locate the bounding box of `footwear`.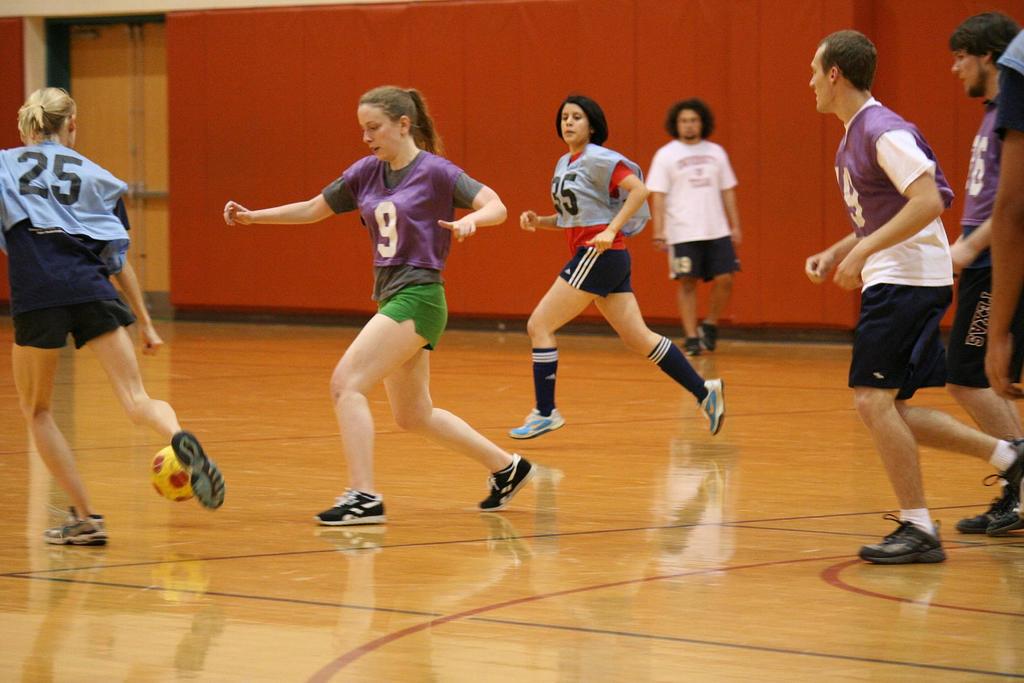
Bounding box: box(700, 321, 723, 350).
